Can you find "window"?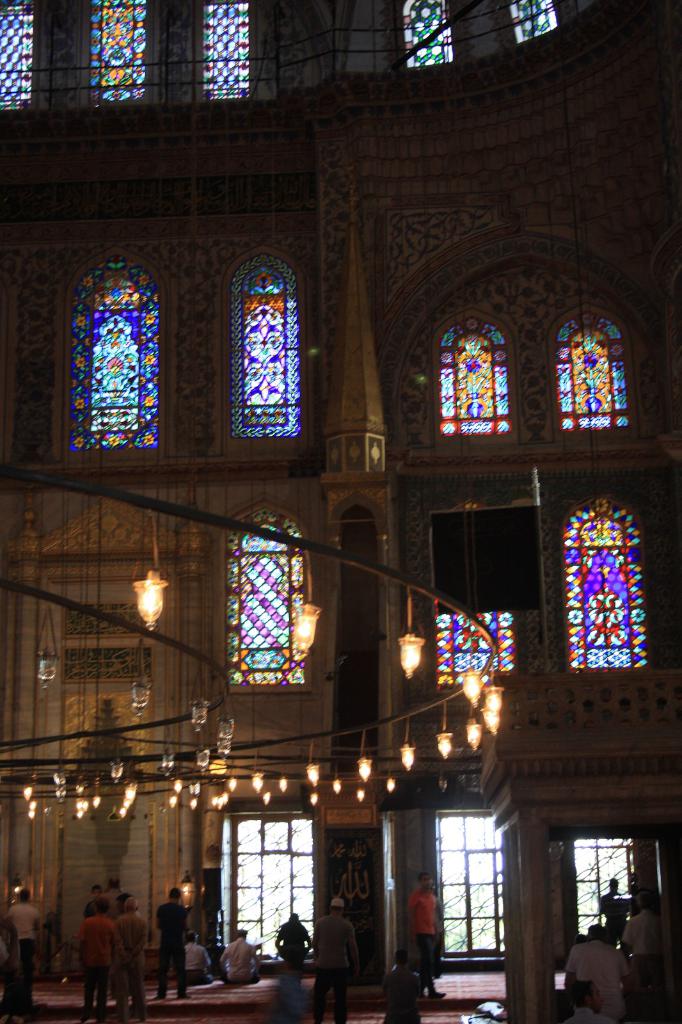
Yes, bounding box: [546,832,681,942].
